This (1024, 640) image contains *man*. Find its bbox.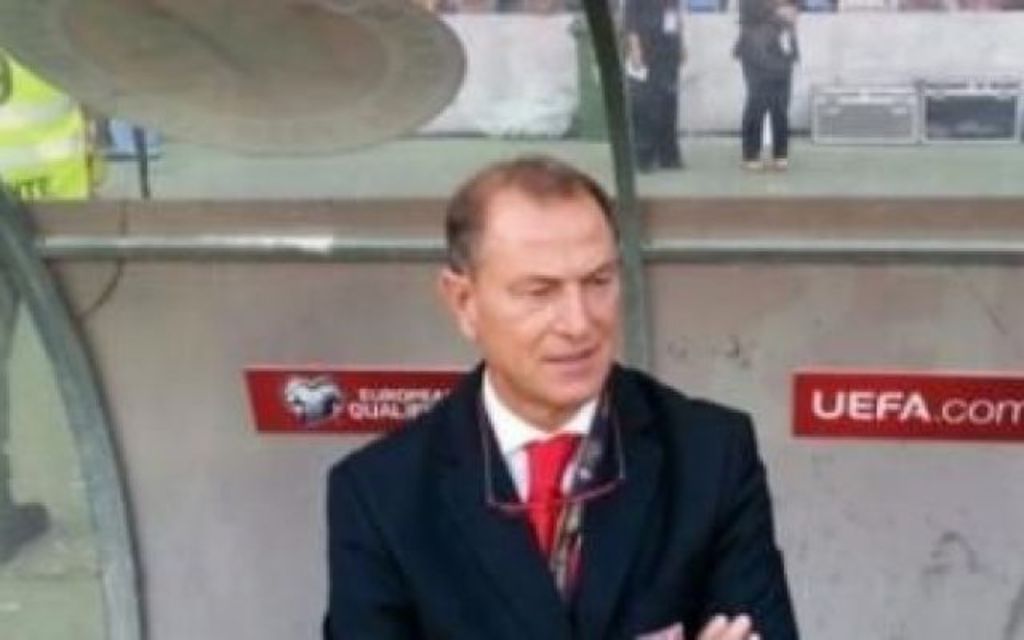
621,0,686,171.
